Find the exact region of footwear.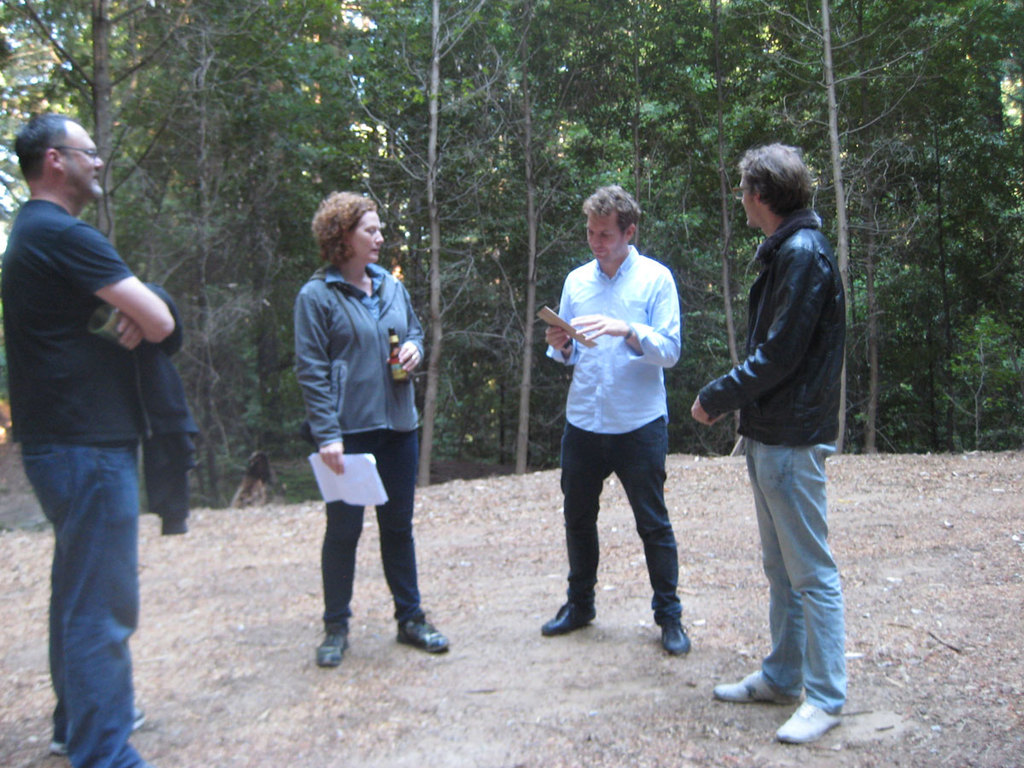
Exact region: <bbox>400, 611, 451, 654</bbox>.
